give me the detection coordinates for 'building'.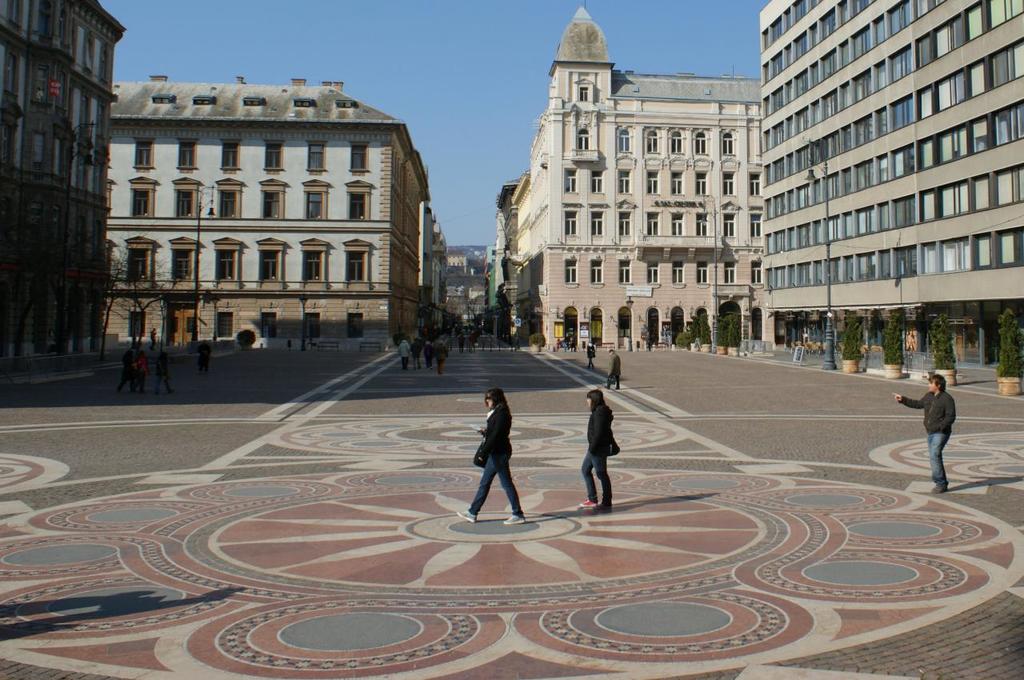
(0,0,128,358).
